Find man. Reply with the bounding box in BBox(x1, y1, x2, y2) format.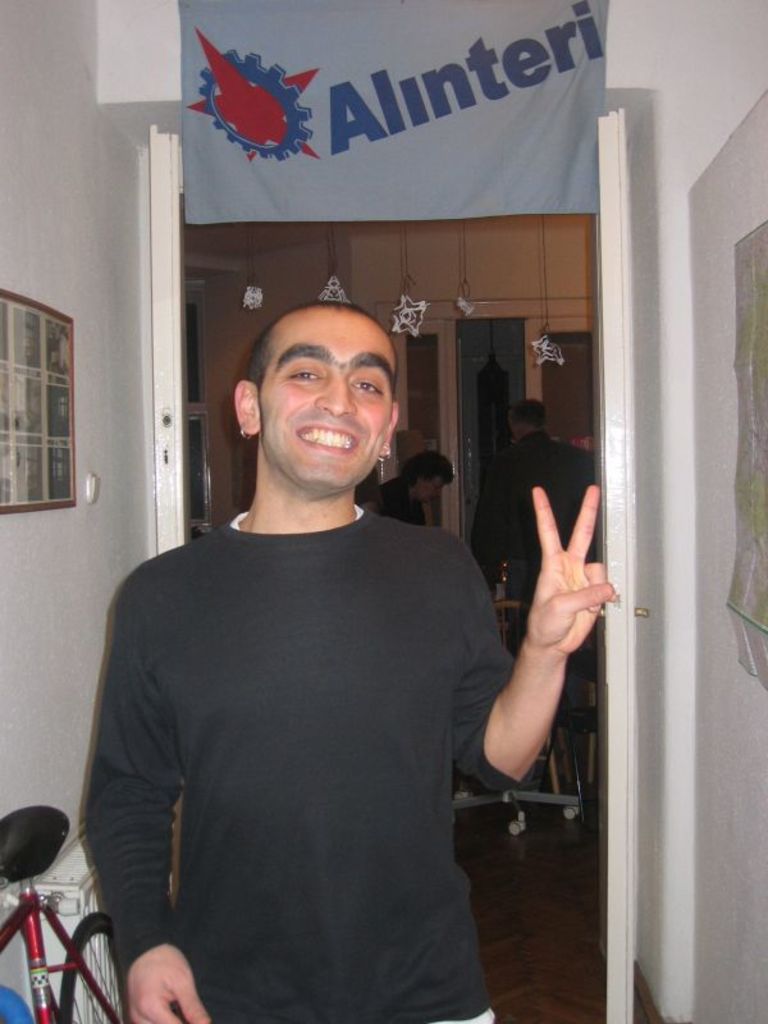
BBox(474, 397, 598, 637).
